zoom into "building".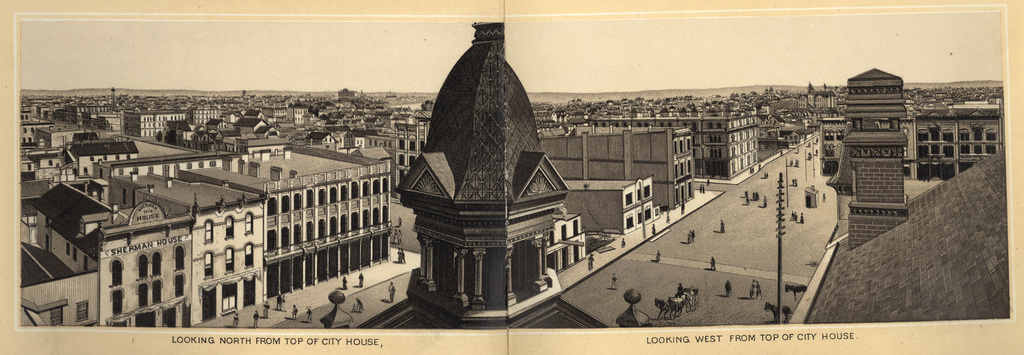
Zoom target: pyautogui.locateOnScreen(11, 180, 200, 338).
